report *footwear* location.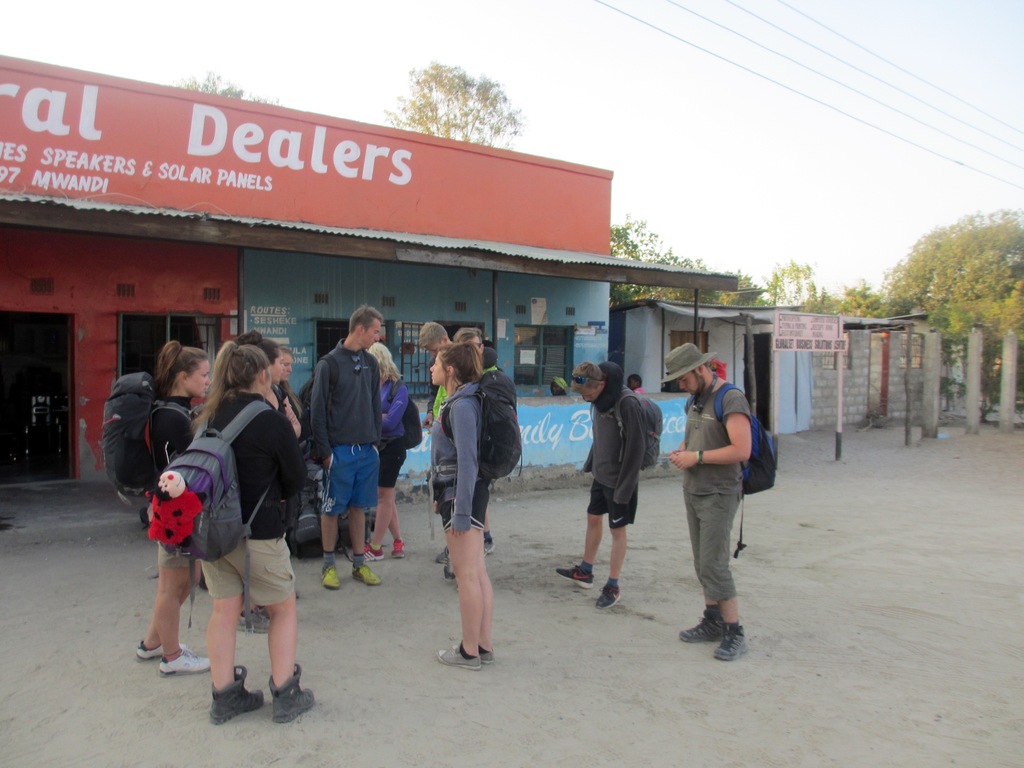
Report: rect(557, 563, 602, 588).
